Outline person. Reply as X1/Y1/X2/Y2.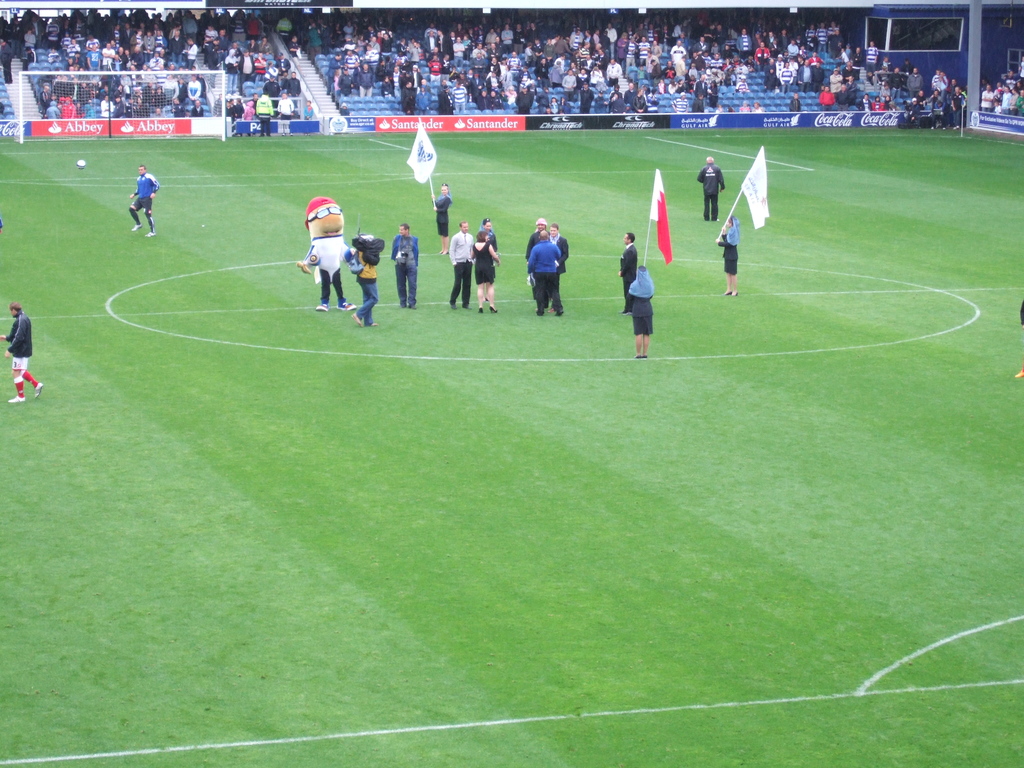
353/240/375/328.
